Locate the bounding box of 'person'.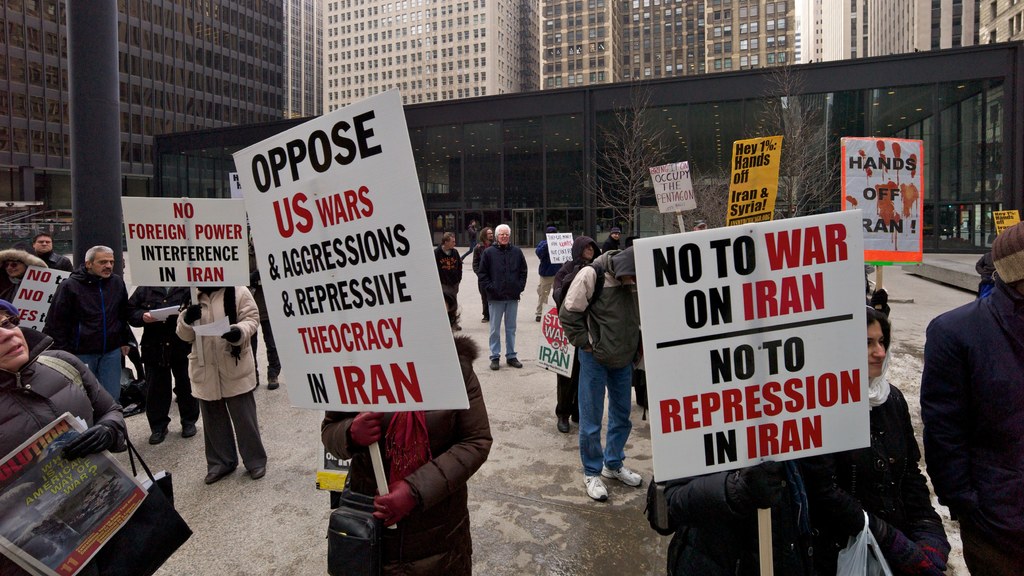
Bounding box: bbox=[0, 294, 125, 575].
